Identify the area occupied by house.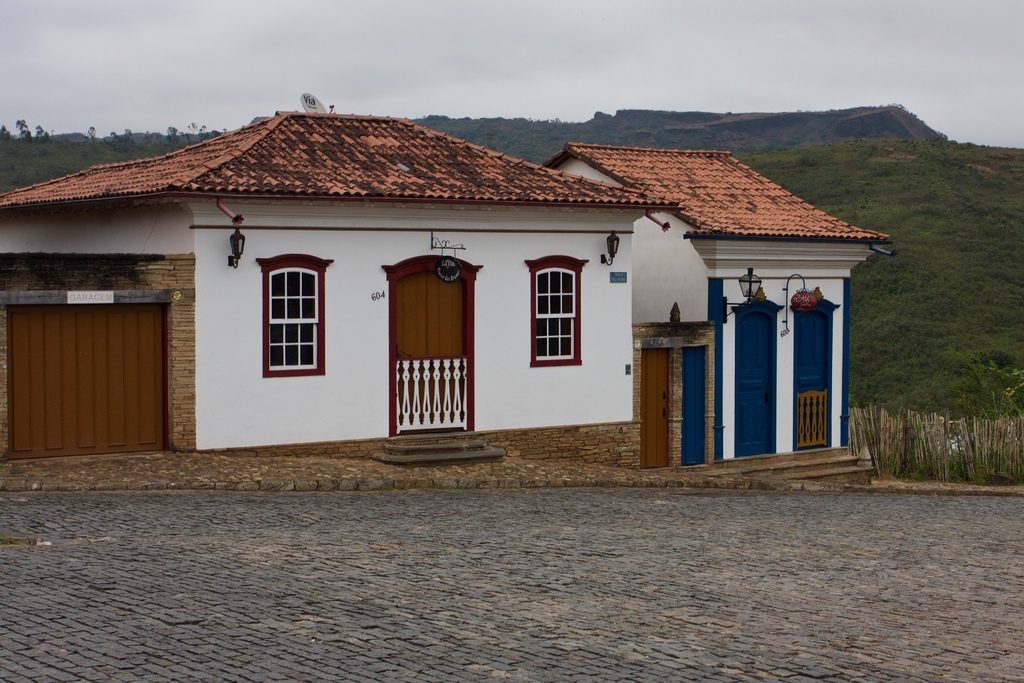
Area: BBox(0, 97, 689, 457).
